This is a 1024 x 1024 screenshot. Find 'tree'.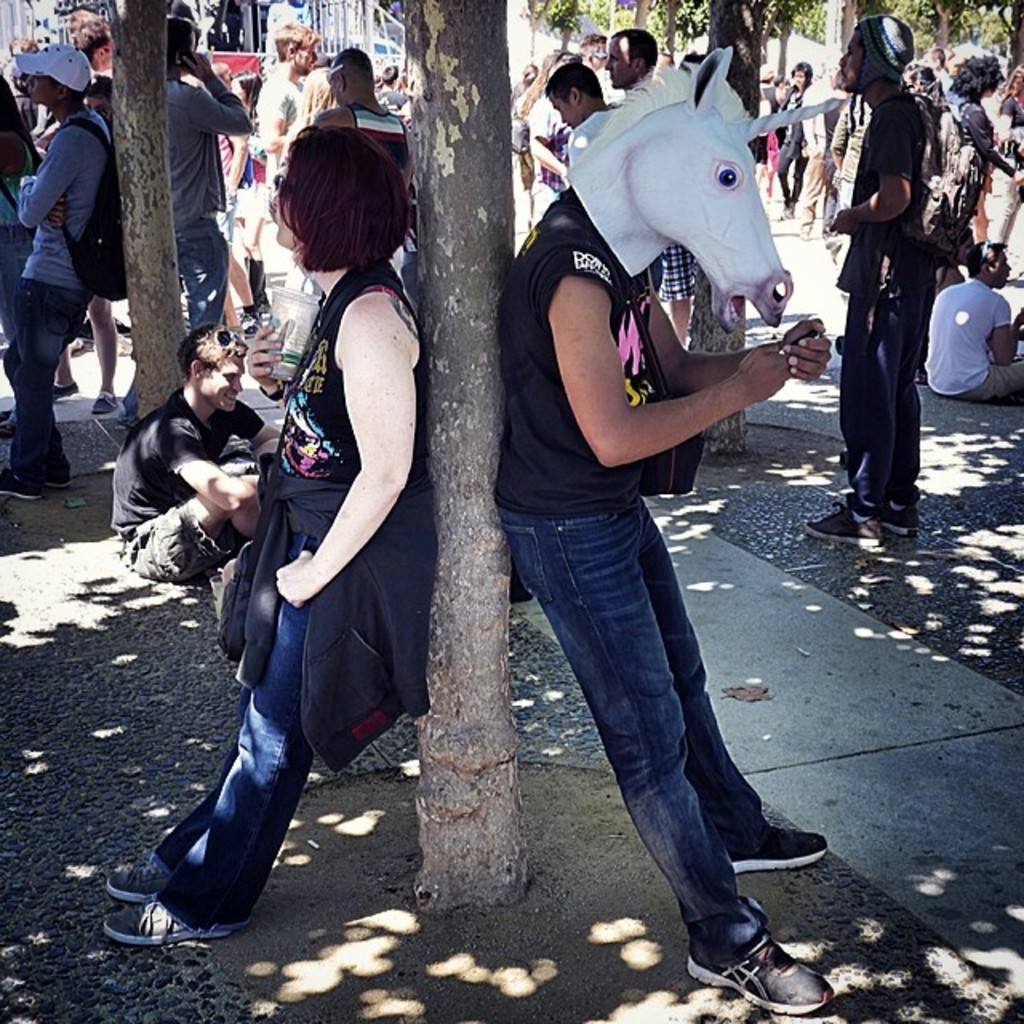
Bounding box: x1=104, y1=0, x2=187, y2=419.
